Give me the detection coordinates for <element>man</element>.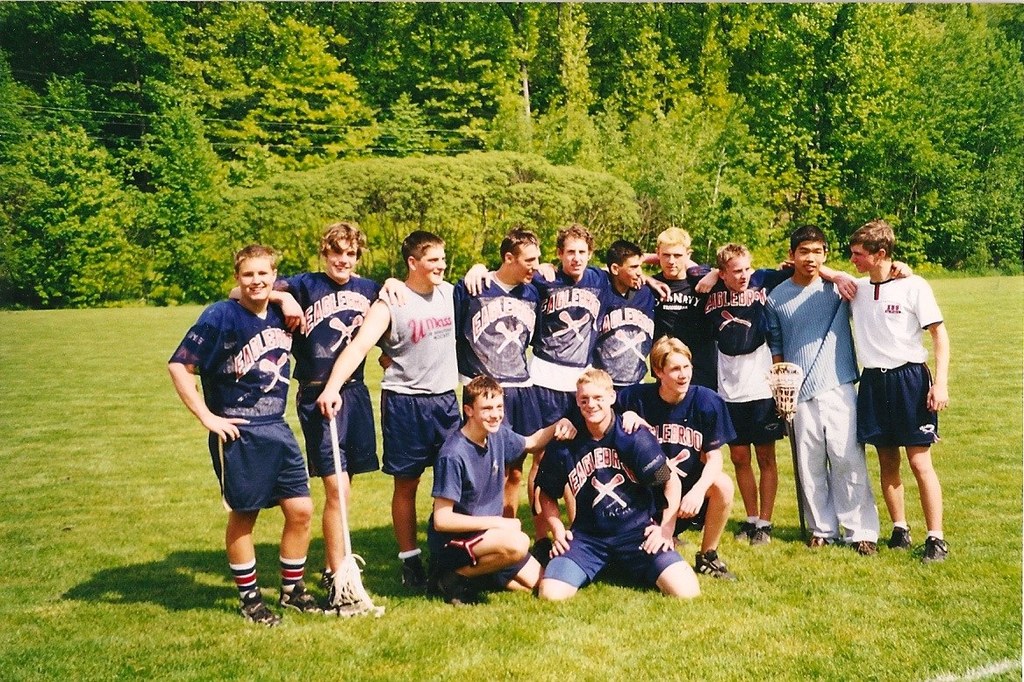
detection(841, 232, 954, 556).
